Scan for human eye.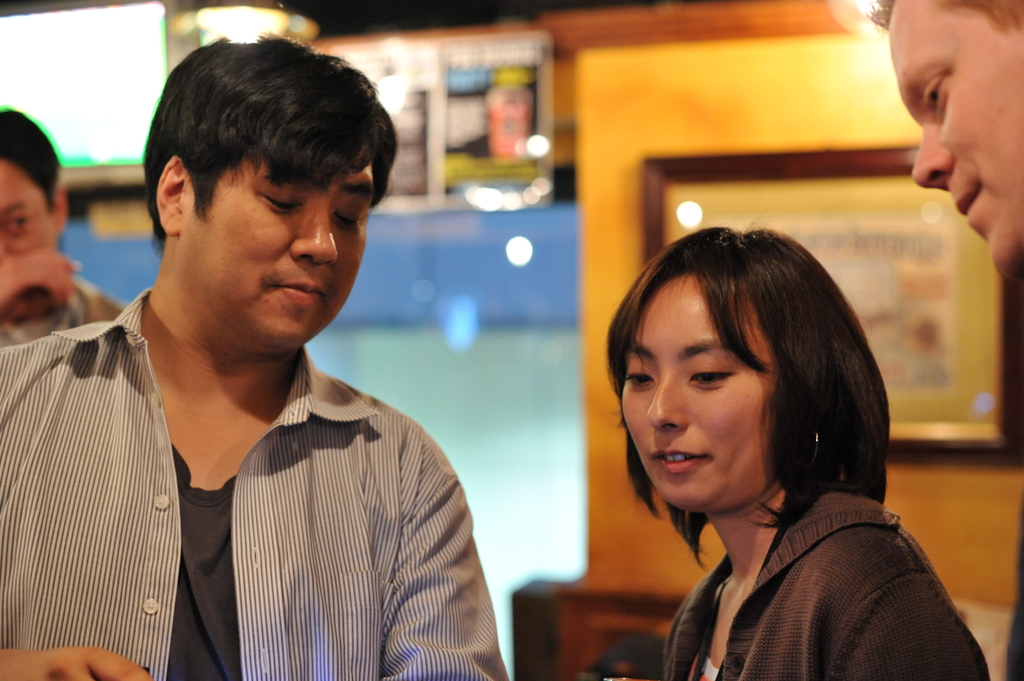
Scan result: region(253, 190, 295, 215).
